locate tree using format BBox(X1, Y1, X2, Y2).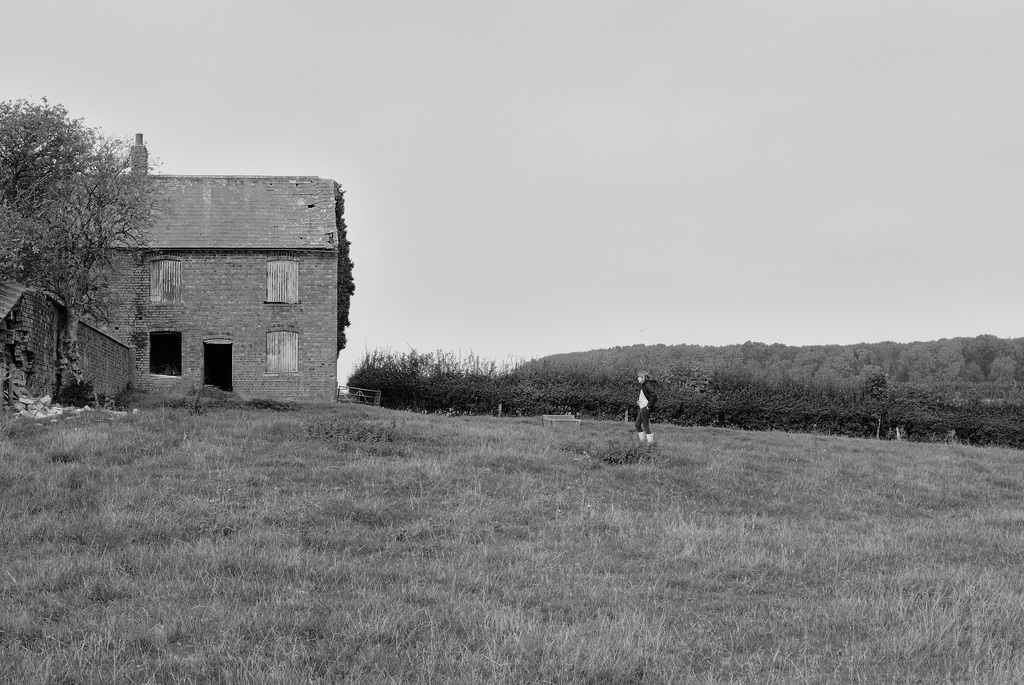
BBox(16, 89, 154, 367).
